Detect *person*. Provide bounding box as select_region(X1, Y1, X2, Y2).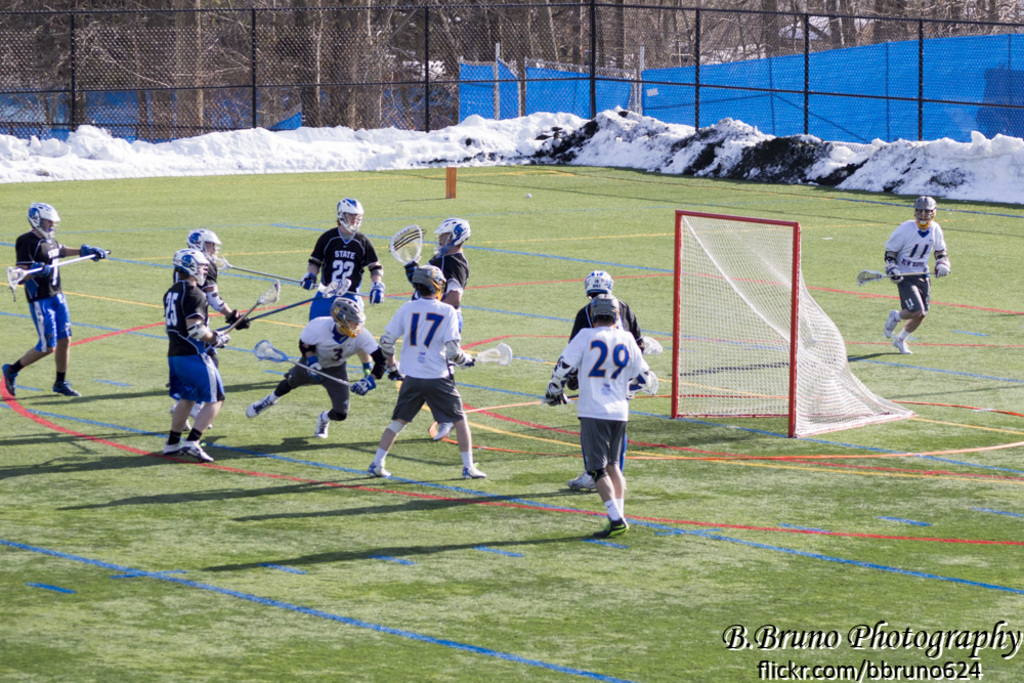
select_region(174, 230, 249, 329).
